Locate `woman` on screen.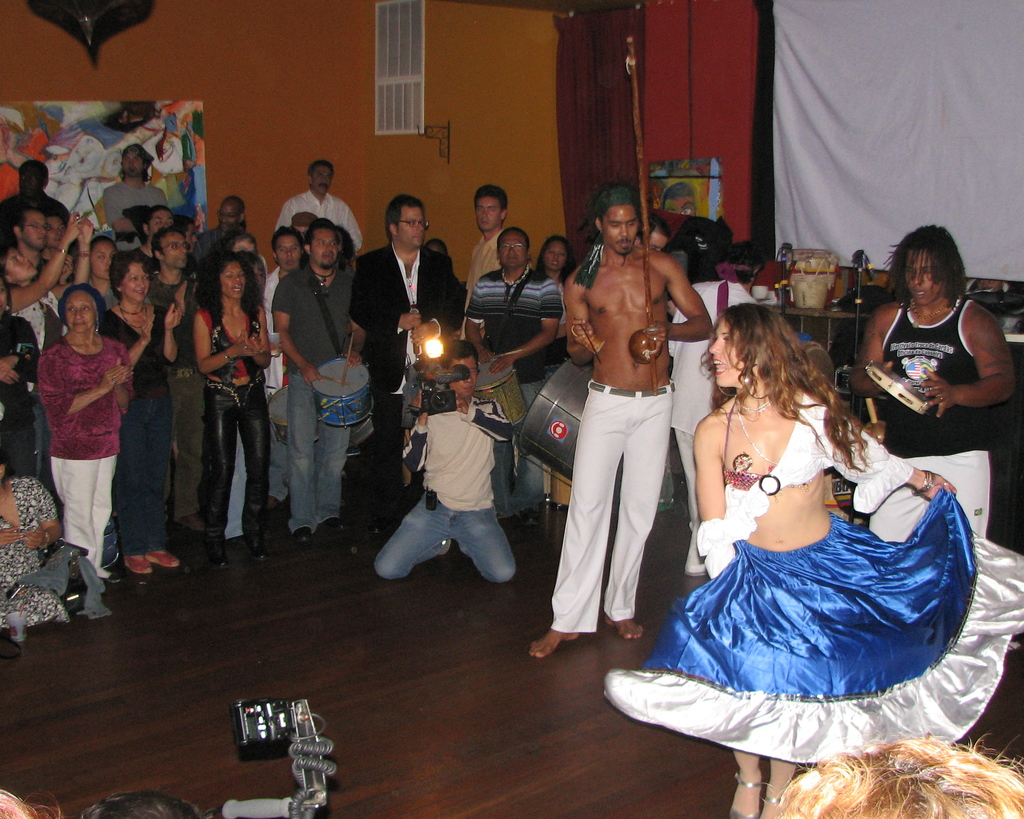
On screen at Rect(531, 234, 580, 364).
